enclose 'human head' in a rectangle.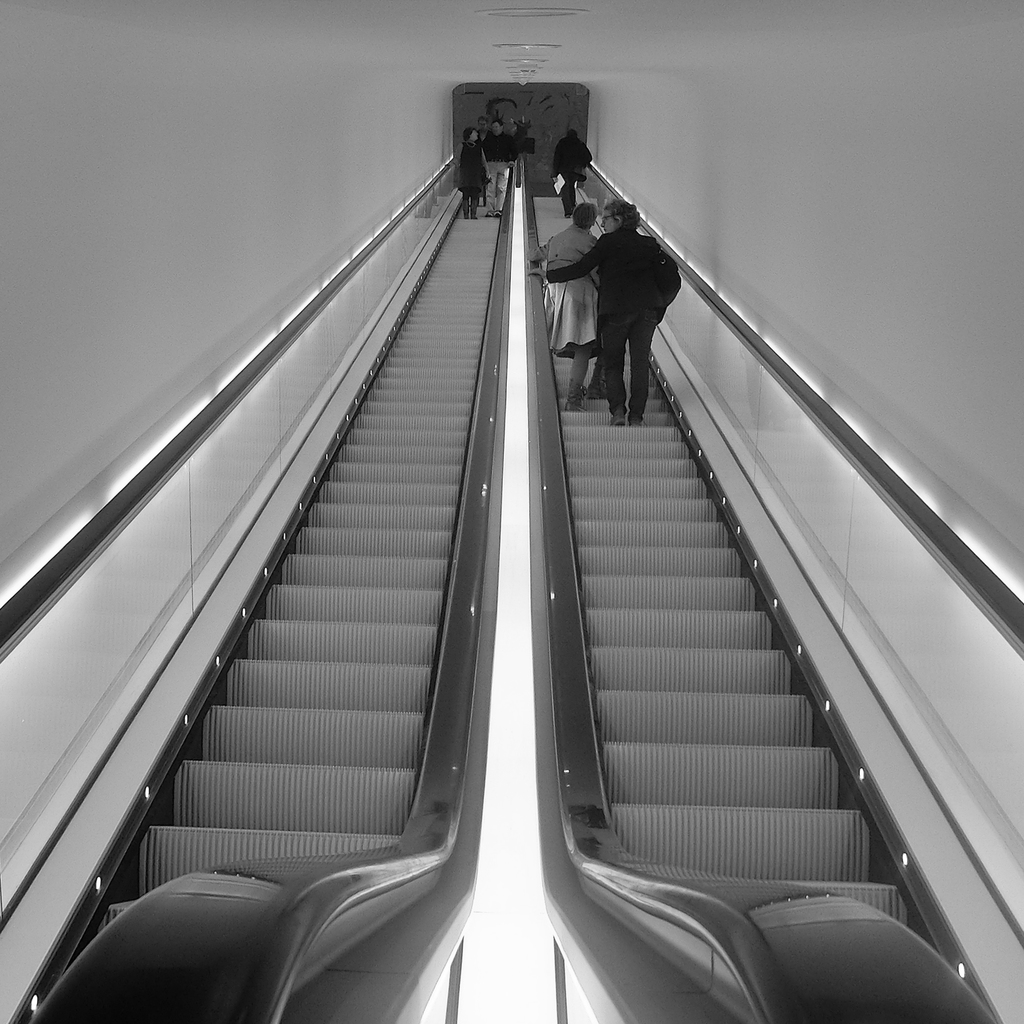
{"x1": 477, "y1": 119, "x2": 490, "y2": 129}.
